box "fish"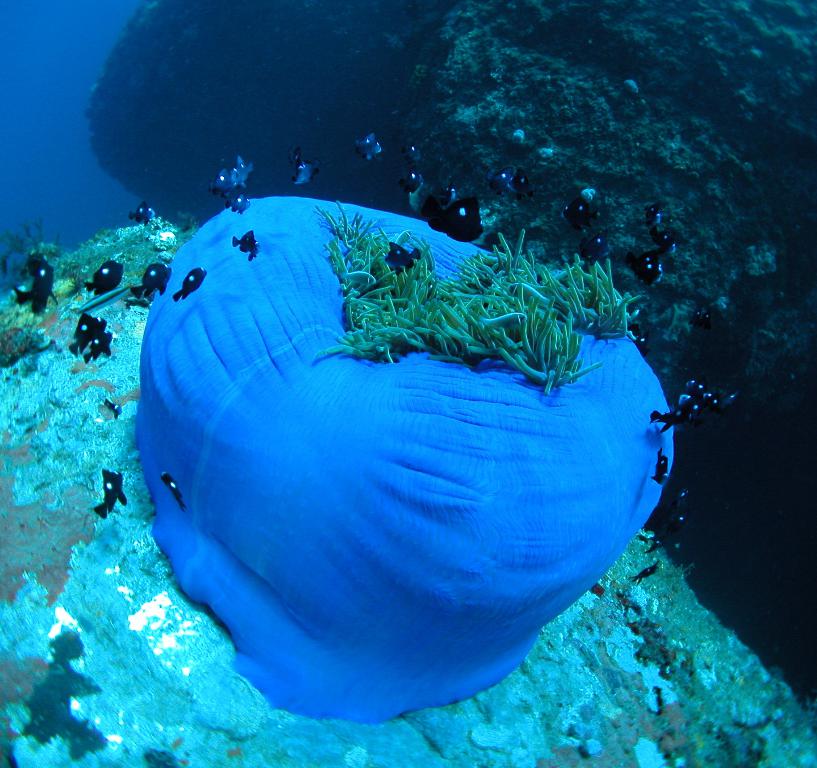
BBox(488, 171, 529, 205)
